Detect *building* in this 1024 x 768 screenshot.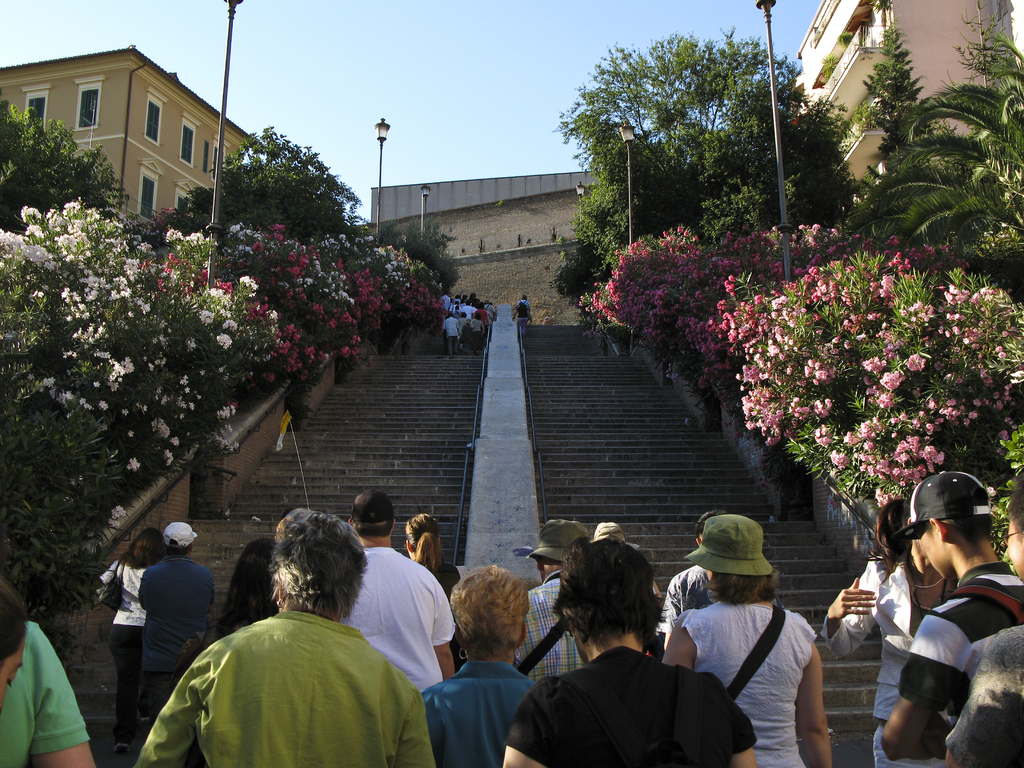
Detection: l=361, t=168, r=596, b=306.
